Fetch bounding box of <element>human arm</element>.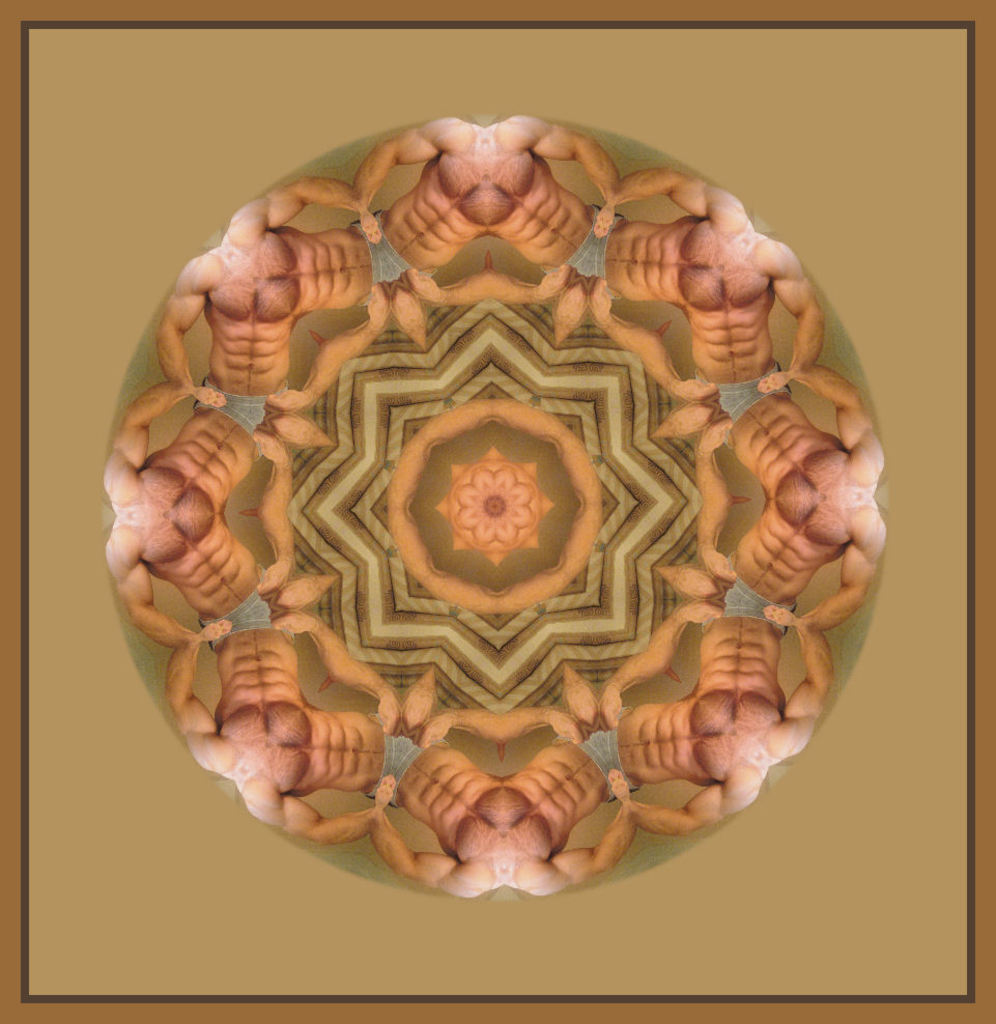
Bbox: <region>154, 254, 246, 411</region>.
